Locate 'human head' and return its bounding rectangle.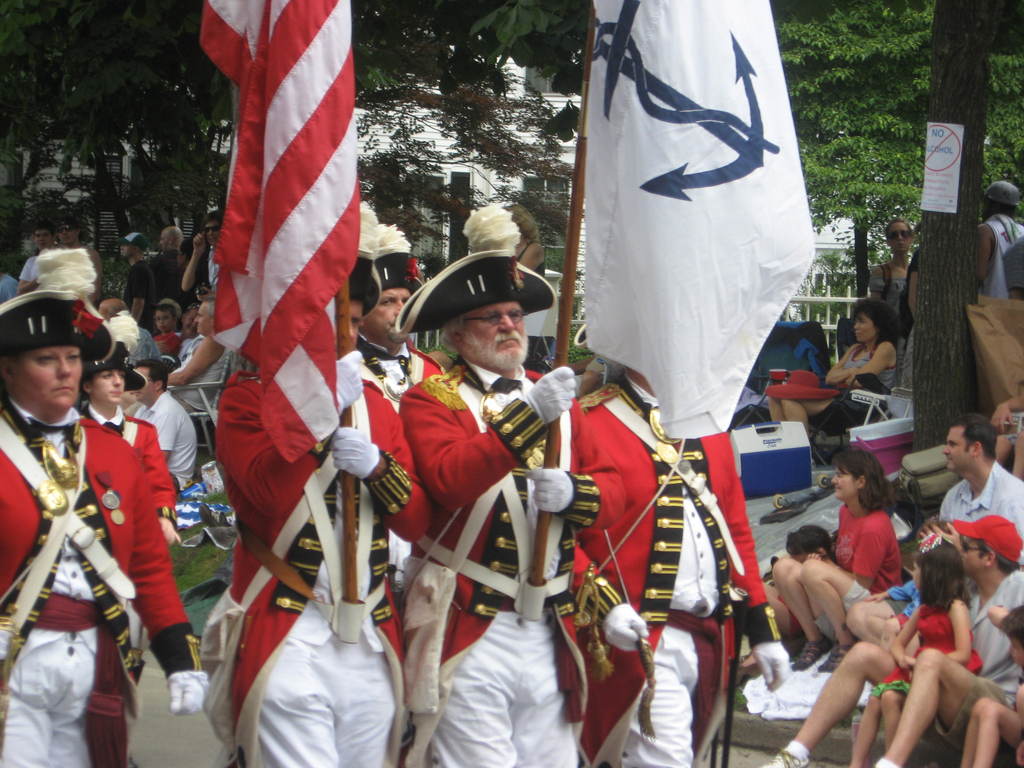
BBox(3, 309, 92, 426).
